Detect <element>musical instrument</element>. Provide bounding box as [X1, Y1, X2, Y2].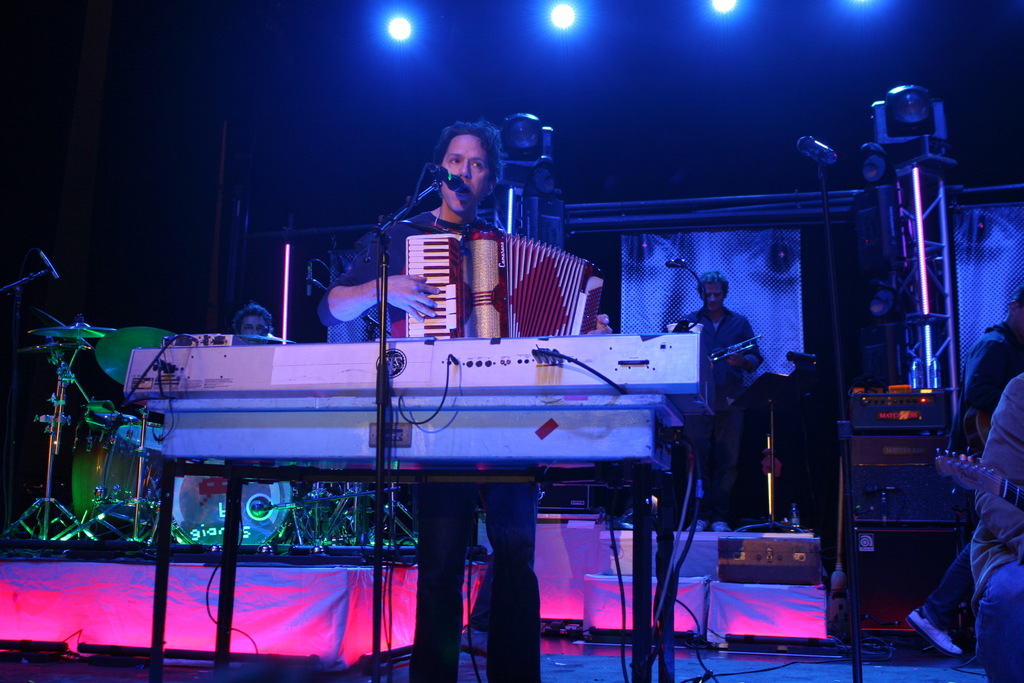
[701, 338, 765, 368].
